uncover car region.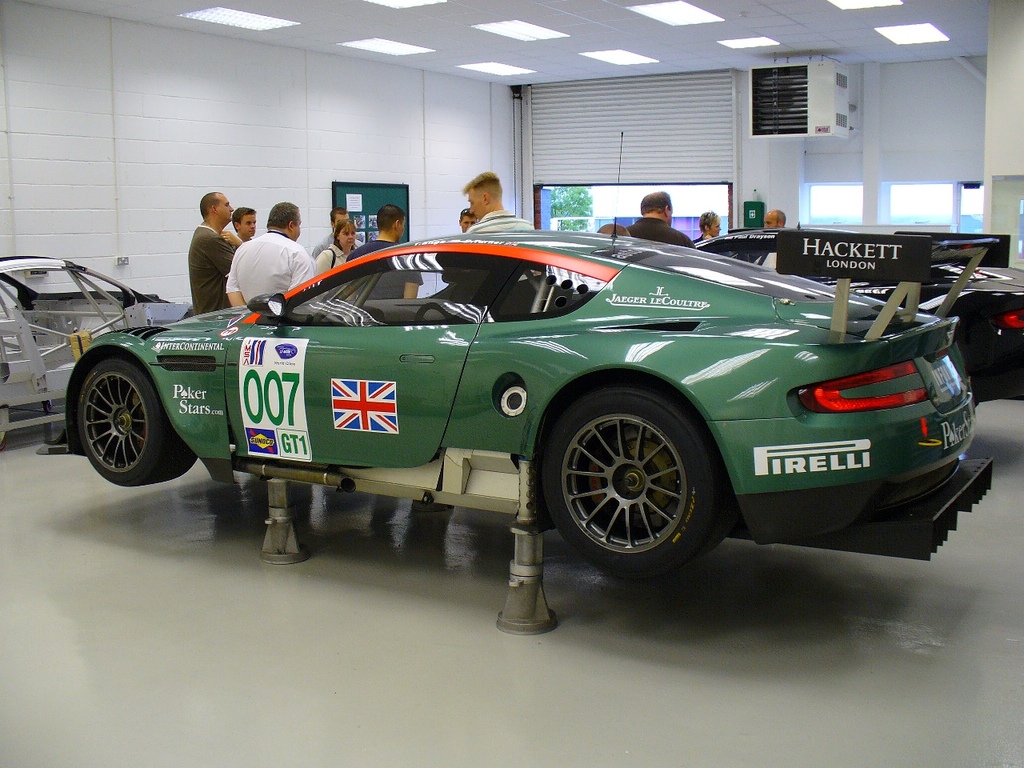
Uncovered: [x1=43, y1=213, x2=1010, y2=593].
